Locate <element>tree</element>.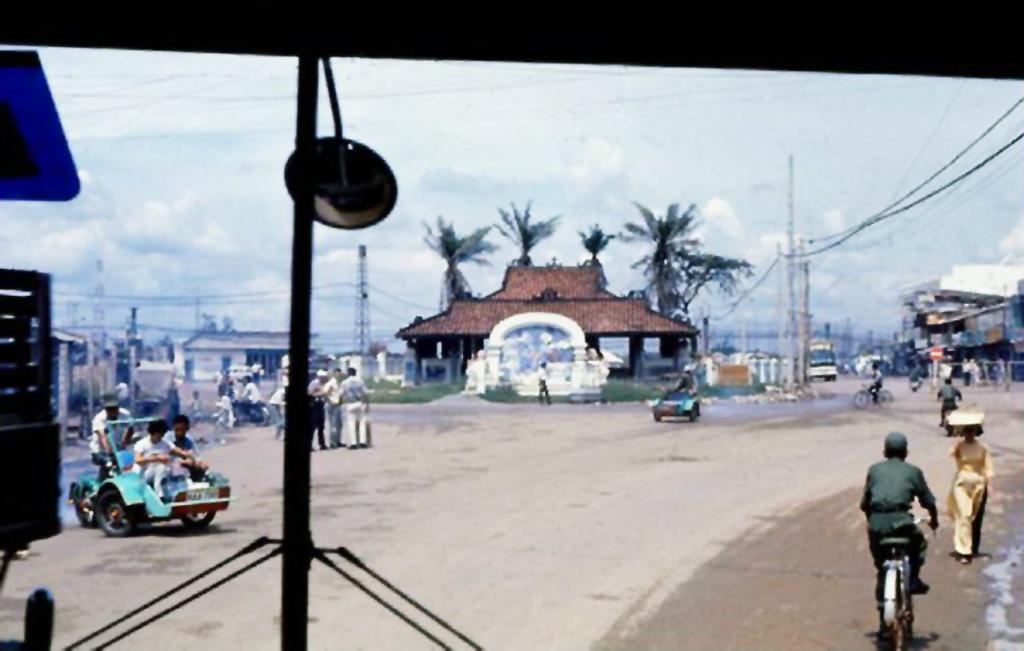
Bounding box: [left=421, top=212, right=497, bottom=306].
